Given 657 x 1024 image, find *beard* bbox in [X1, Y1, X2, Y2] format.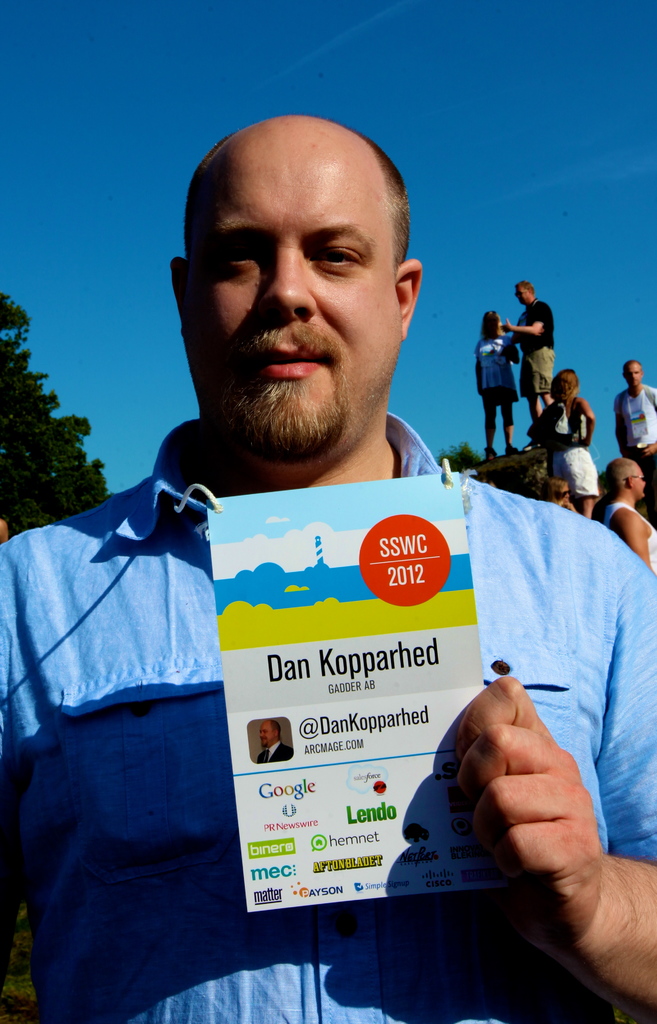
[225, 370, 346, 468].
